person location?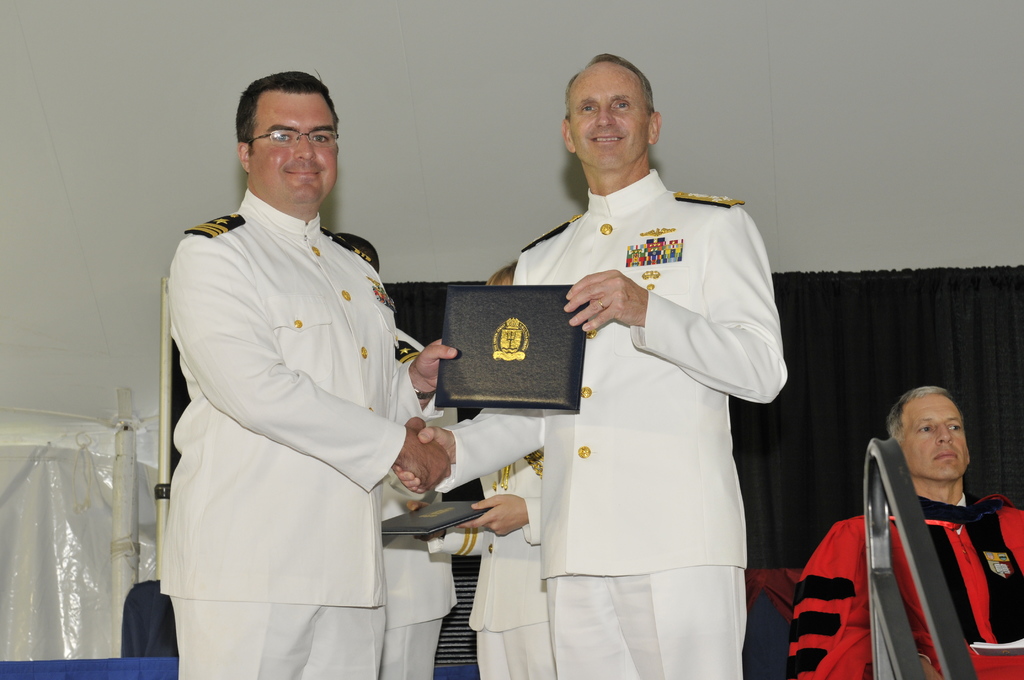
detection(787, 387, 1023, 679)
